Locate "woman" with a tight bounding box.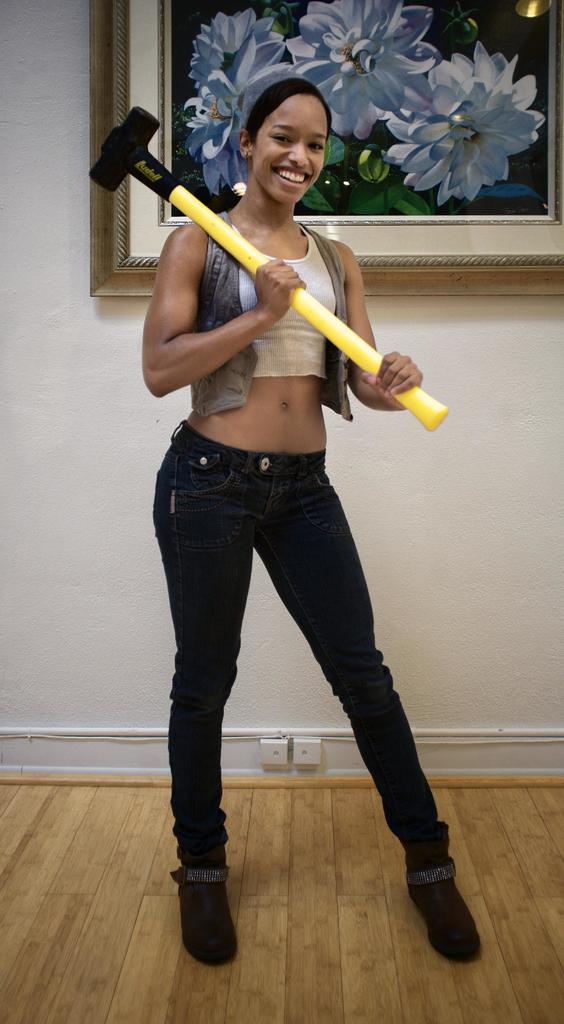
{"left": 113, "top": 56, "right": 443, "bottom": 991}.
